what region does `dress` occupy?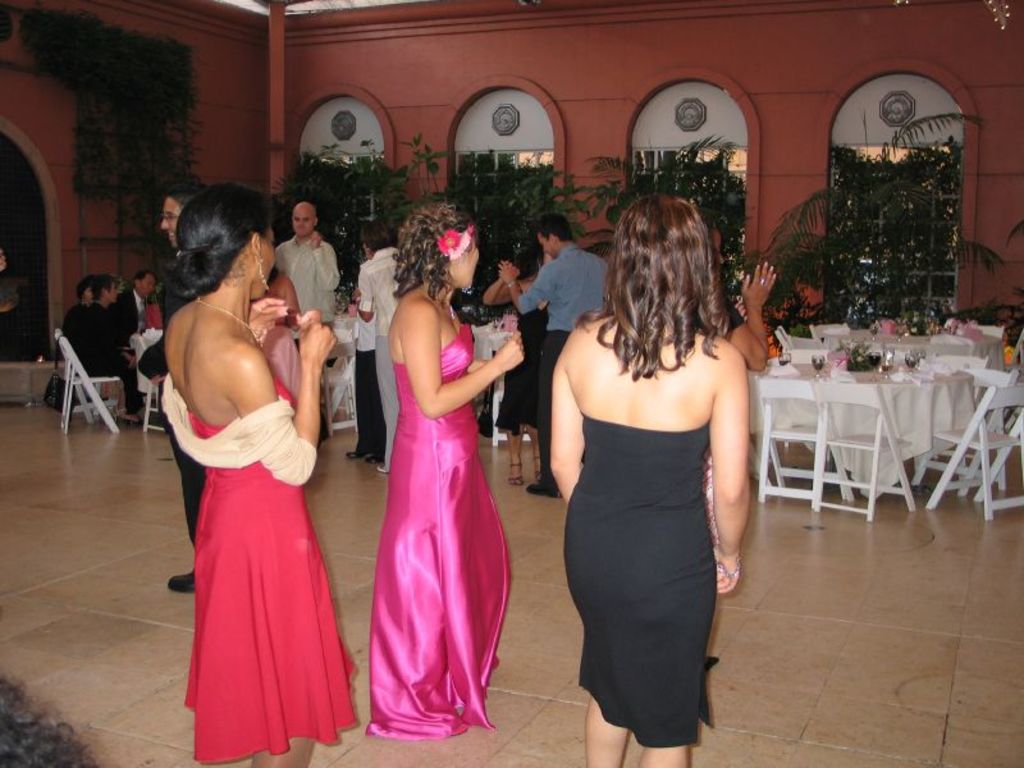
(left=563, top=417, right=718, bottom=741).
